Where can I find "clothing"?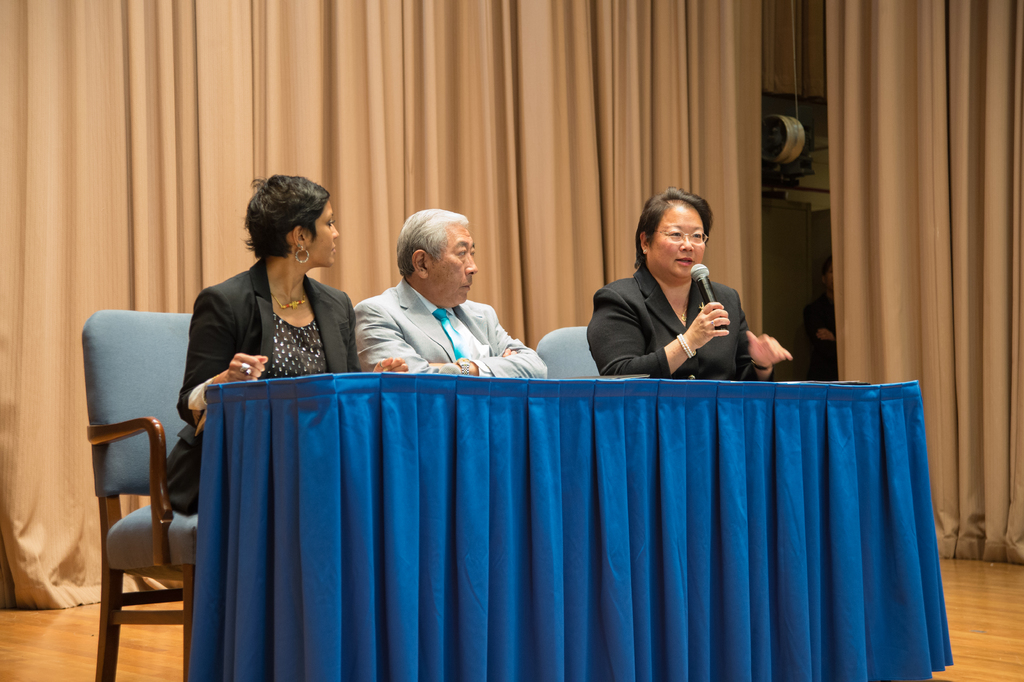
You can find it at left=806, top=294, right=835, bottom=380.
